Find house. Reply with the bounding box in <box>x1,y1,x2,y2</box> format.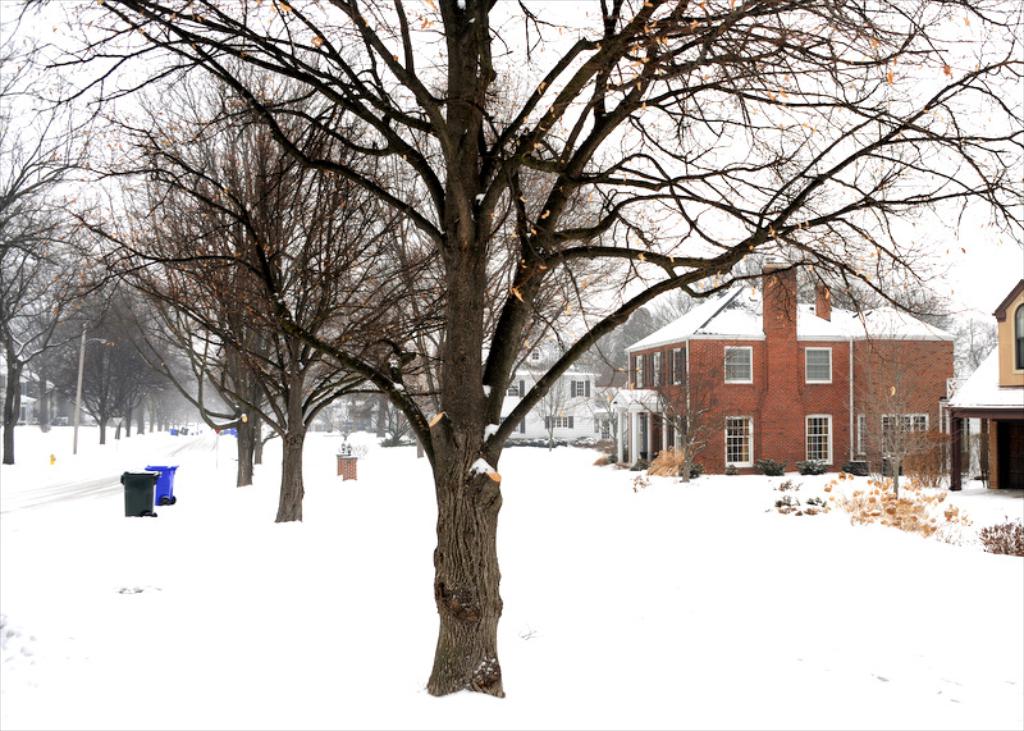
<box>476,353,609,443</box>.
